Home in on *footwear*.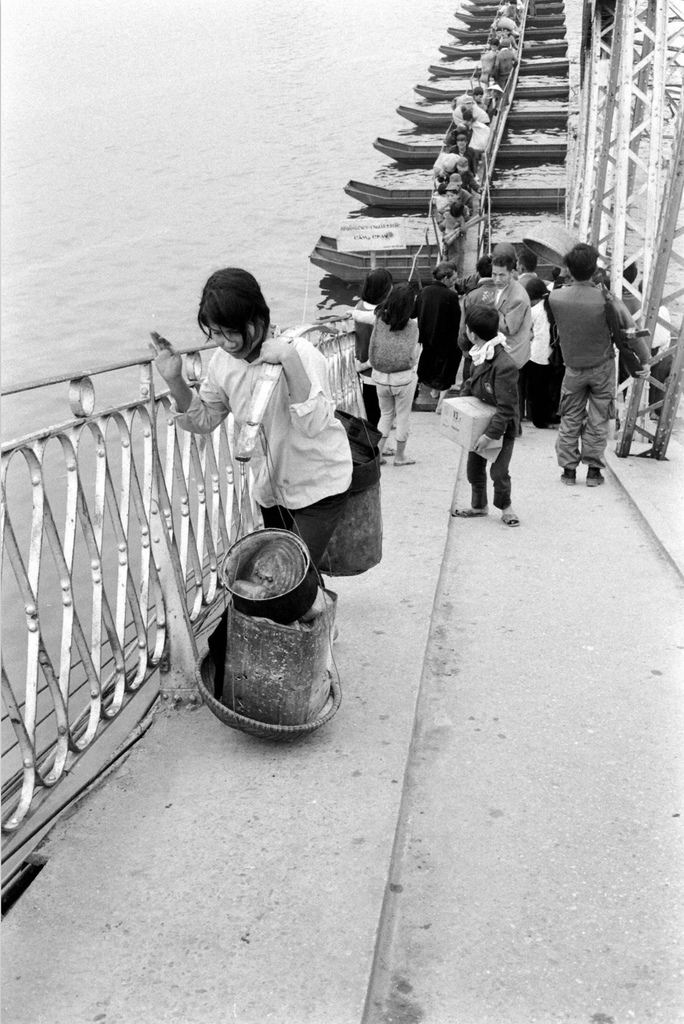
Homed in at <region>453, 505, 481, 515</region>.
